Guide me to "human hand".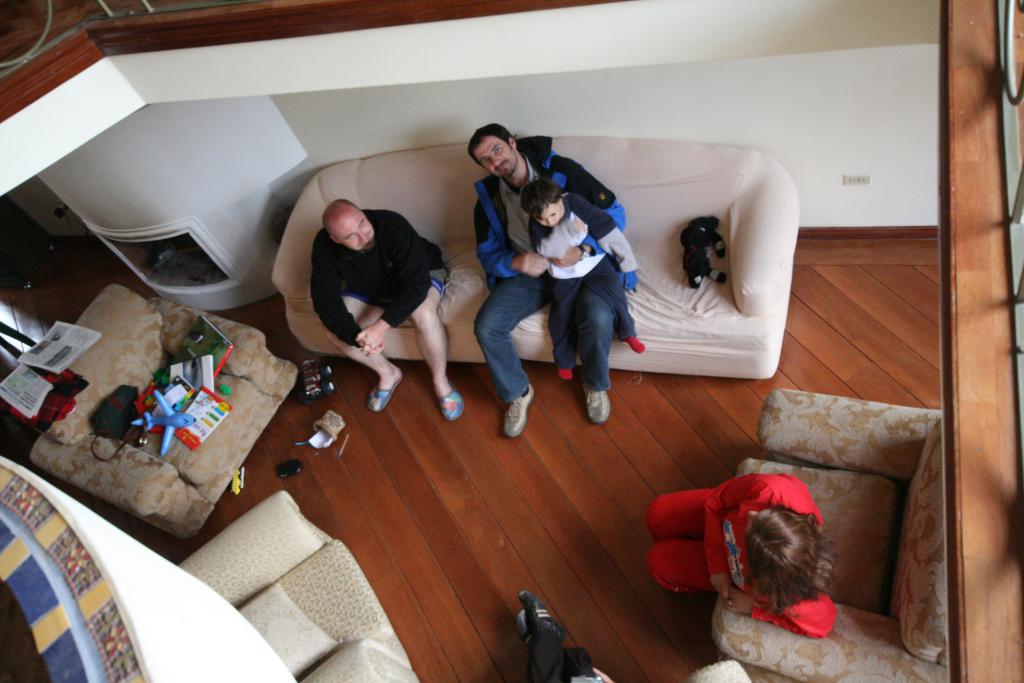
Guidance: <bbox>723, 583, 754, 618</bbox>.
